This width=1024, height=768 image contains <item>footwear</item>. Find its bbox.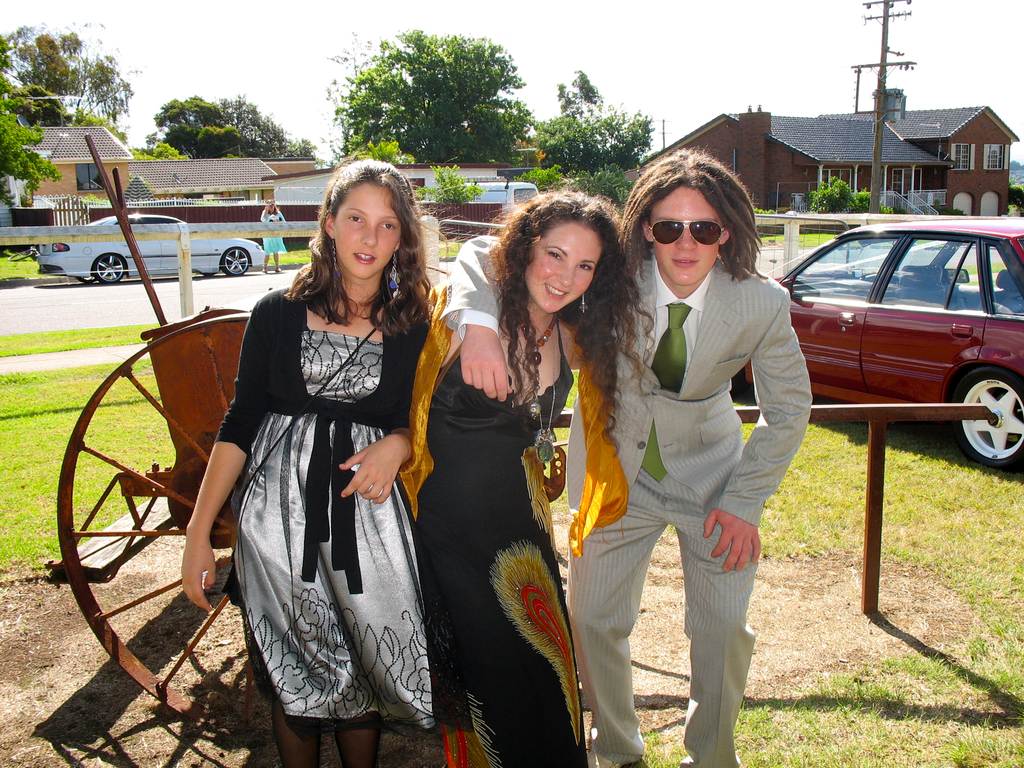
(x1=275, y1=264, x2=286, y2=275).
